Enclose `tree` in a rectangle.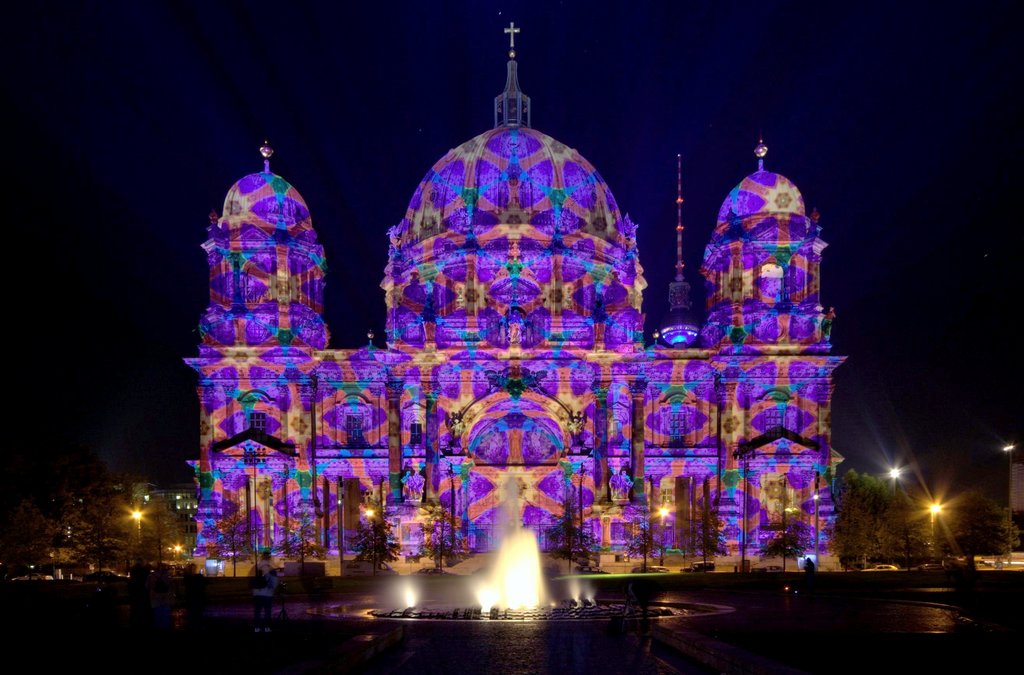
347, 514, 396, 576.
